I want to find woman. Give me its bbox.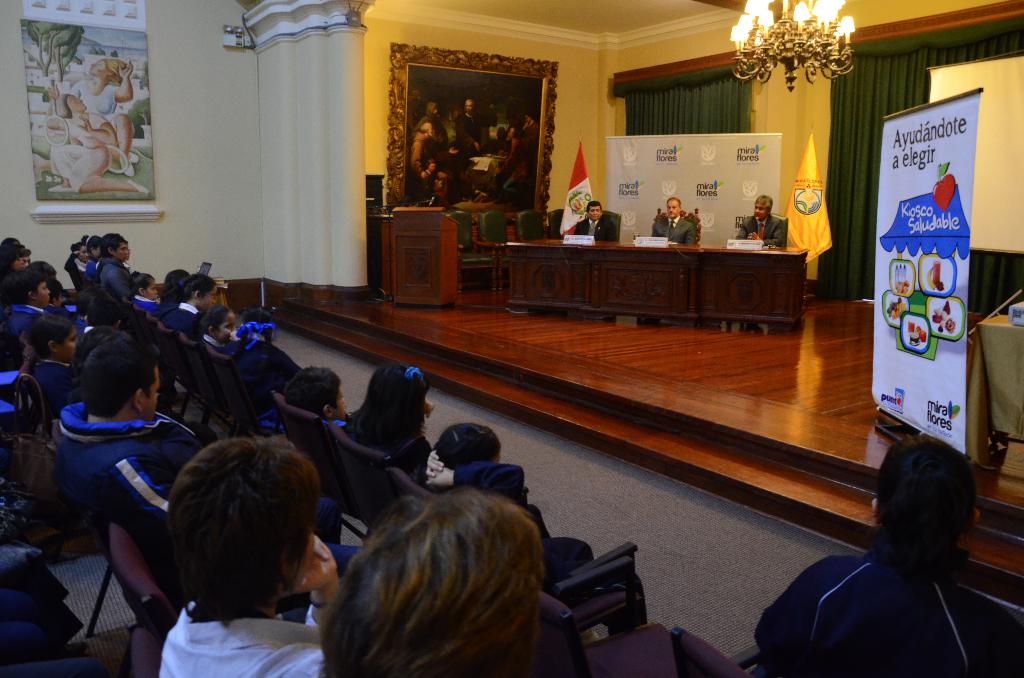
select_region(19, 313, 82, 410).
